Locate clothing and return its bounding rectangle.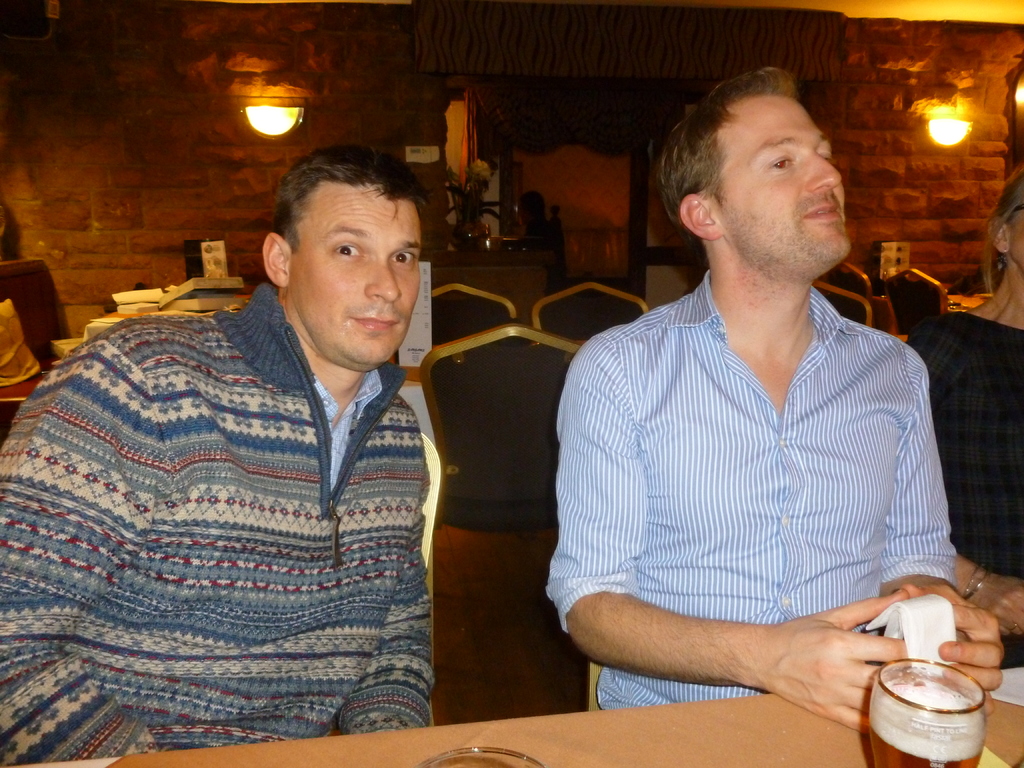
0:286:431:755.
